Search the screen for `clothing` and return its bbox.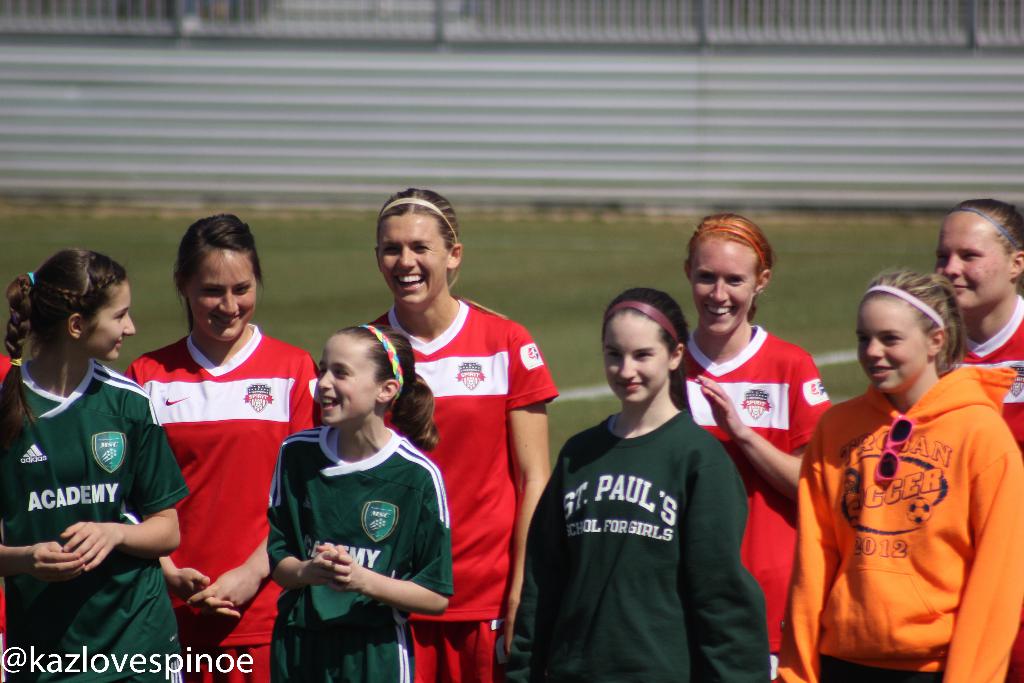
Found: l=345, t=292, r=555, b=682.
